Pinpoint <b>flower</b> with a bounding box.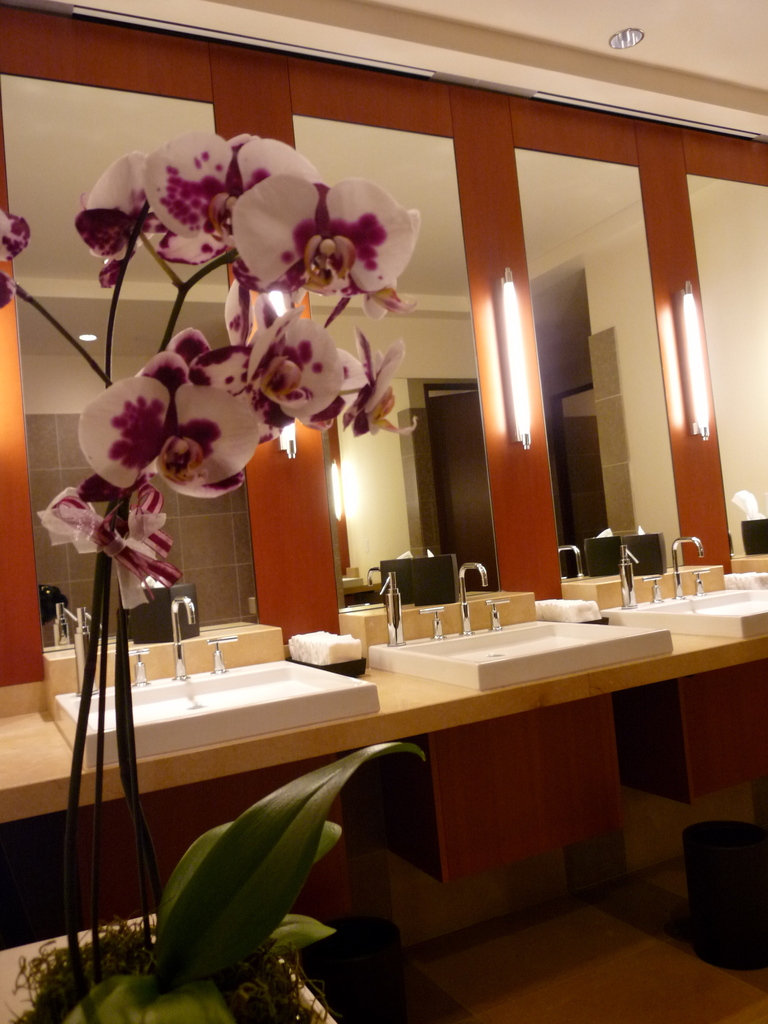
Rect(0, 204, 34, 319).
